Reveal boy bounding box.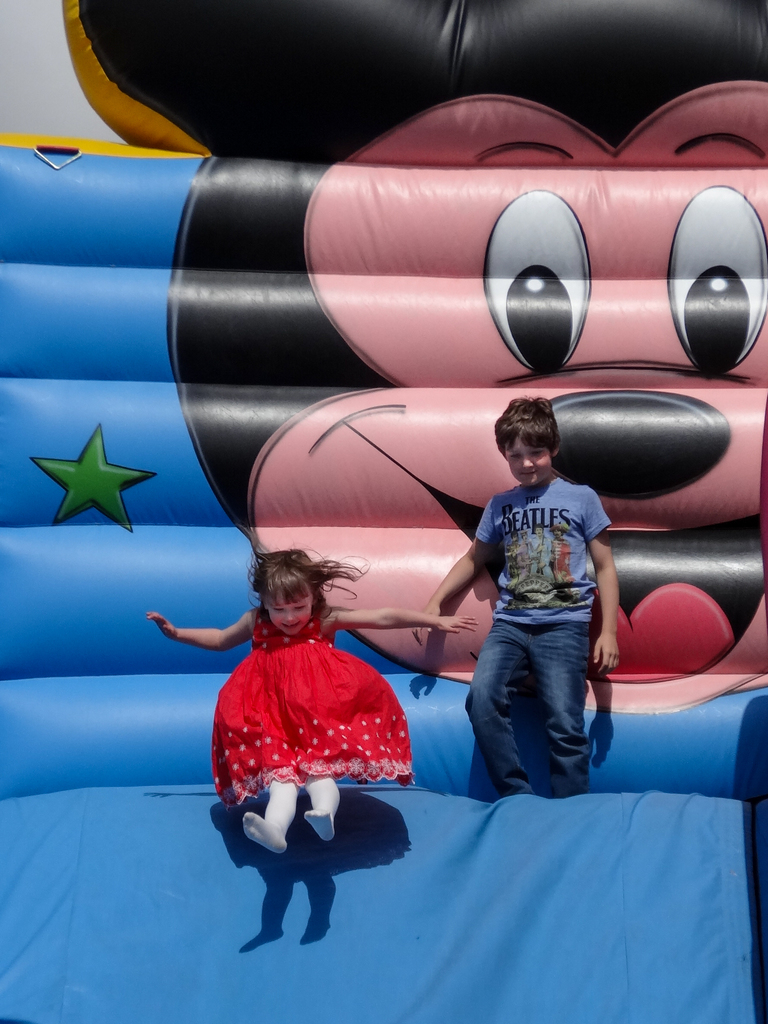
Revealed: bbox=[449, 388, 641, 809].
